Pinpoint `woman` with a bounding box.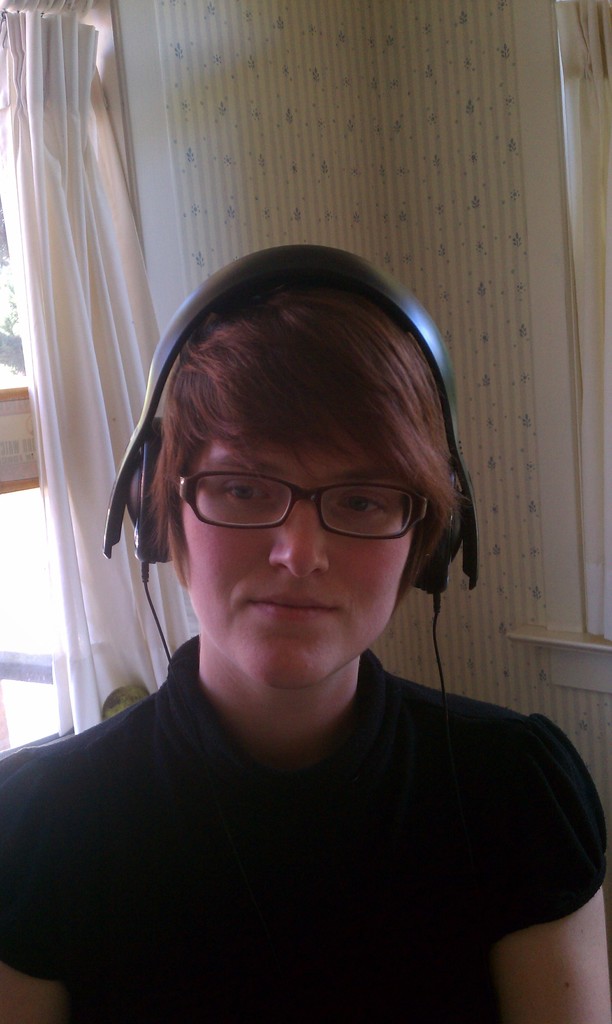
0 241 611 1023.
